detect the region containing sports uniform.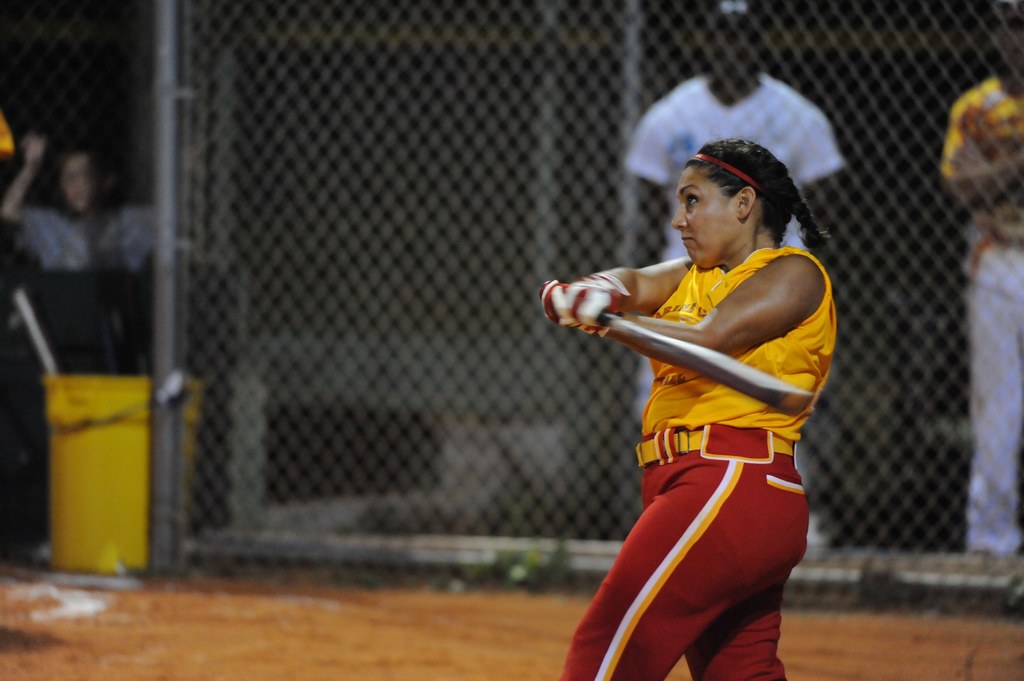
560:232:839:680.
